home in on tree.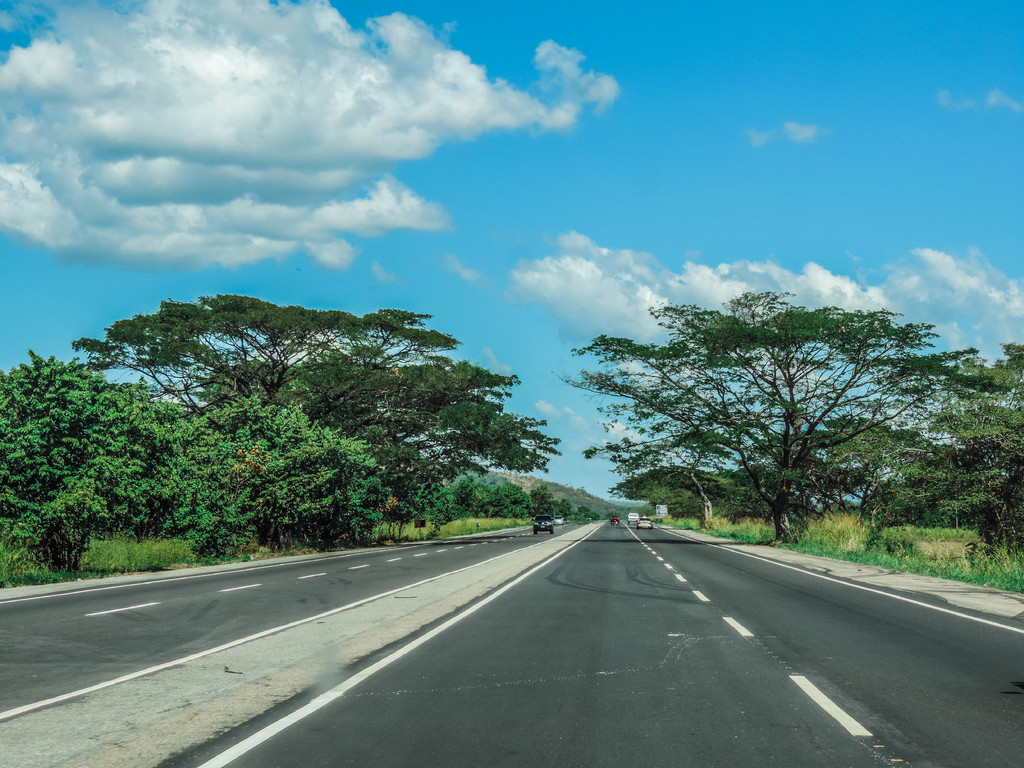
Homed in at 925/325/1023/542.
